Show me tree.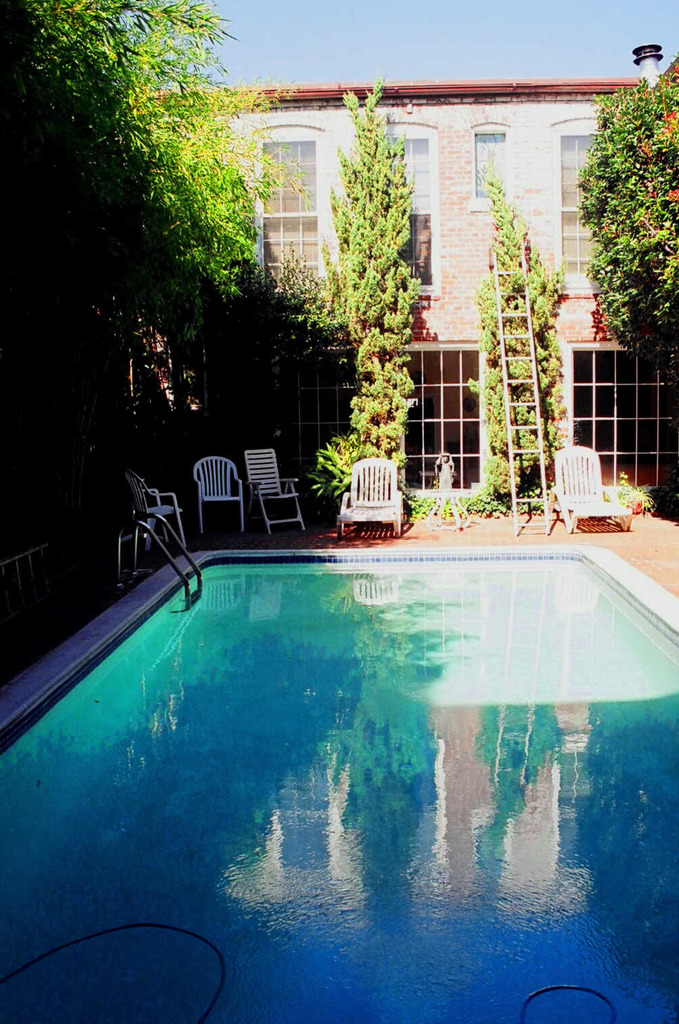
tree is here: (left=473, top=172, right=559, bottom=497).
